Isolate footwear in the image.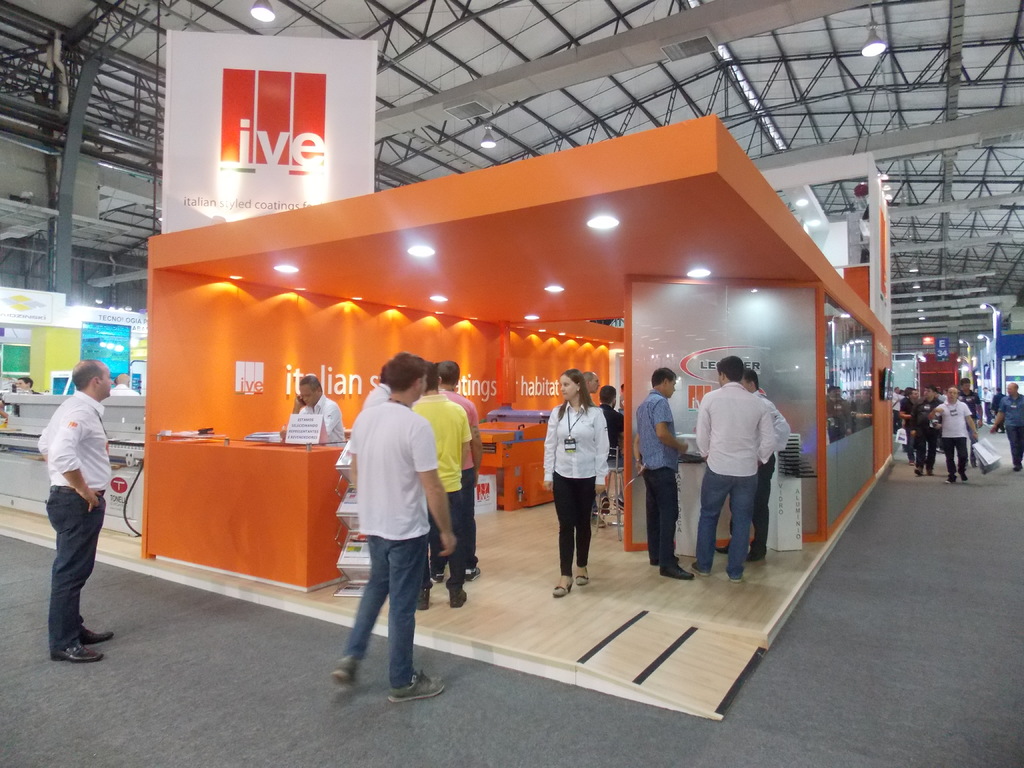
Isolated region: (x1=80, y1=623, x2=117, y2=644).
